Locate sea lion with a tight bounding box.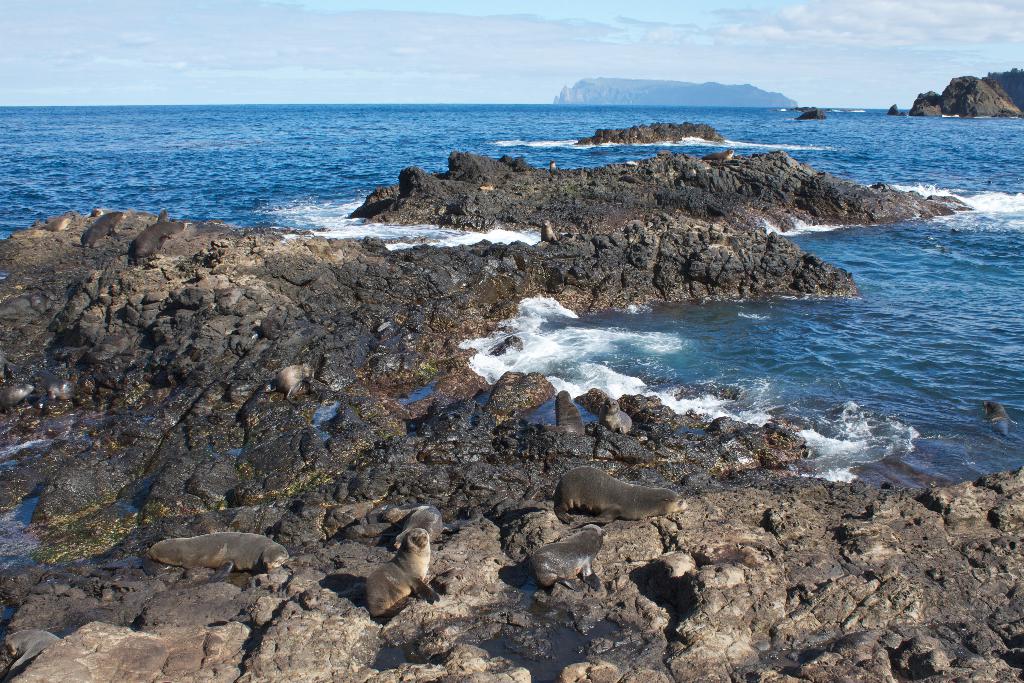
crop(545, 222, 556, 248).
